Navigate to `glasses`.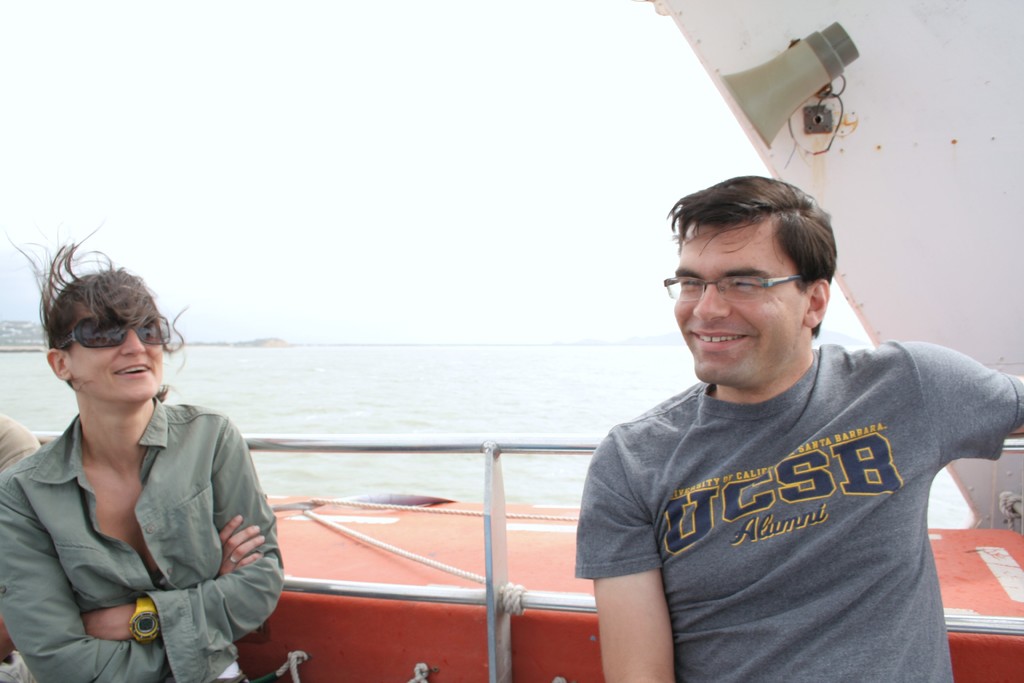
Navigation target: 662 274 799 303.
